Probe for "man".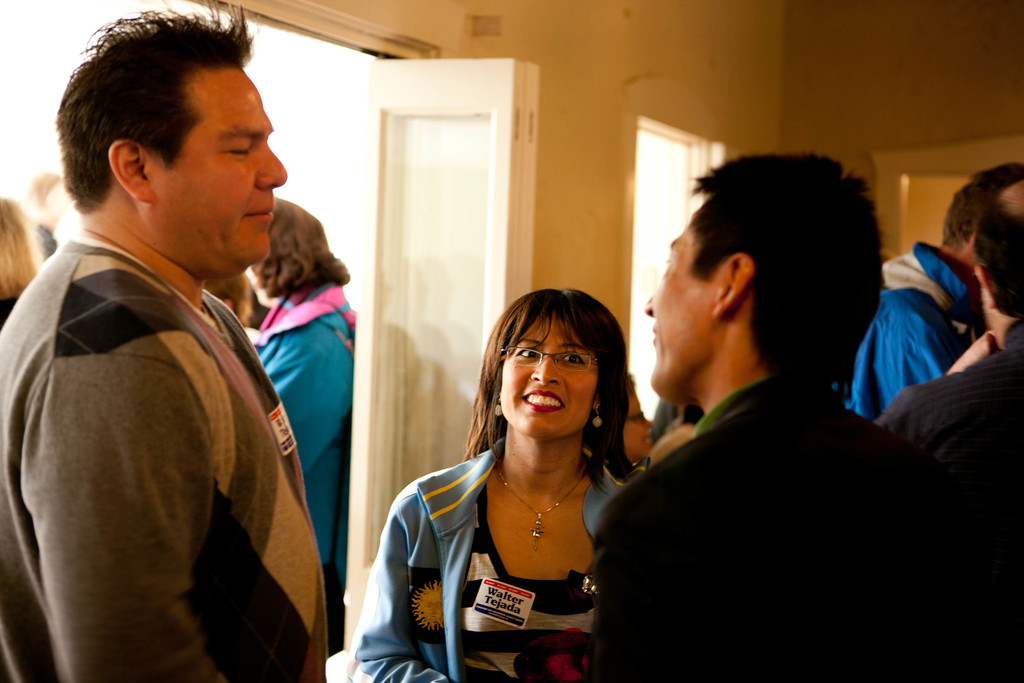
Probe result: [15,48,364,666].
